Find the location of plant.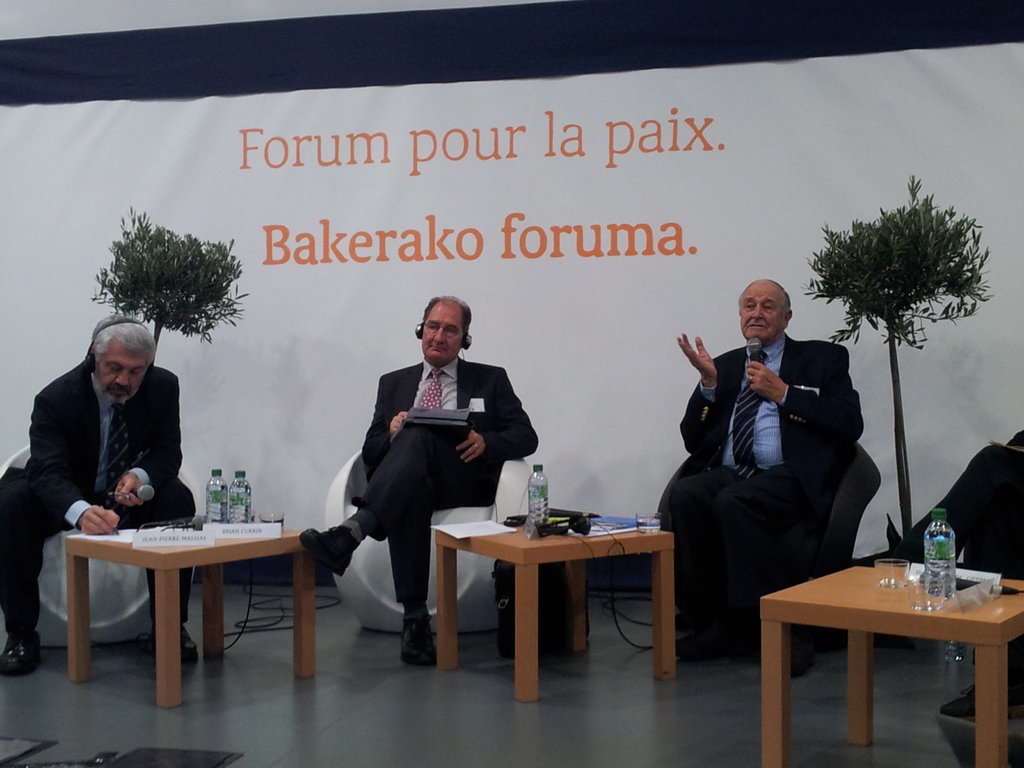
Location: bbox(799, 167, 992, 549).
